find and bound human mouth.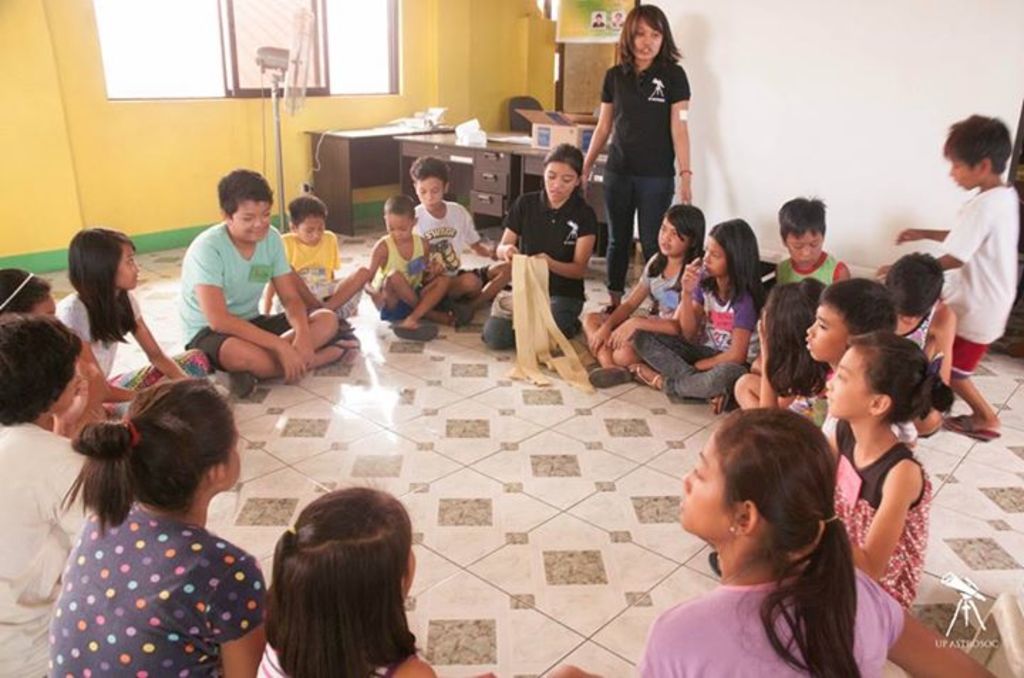
Bound: box(823, 392, 836, 408).
